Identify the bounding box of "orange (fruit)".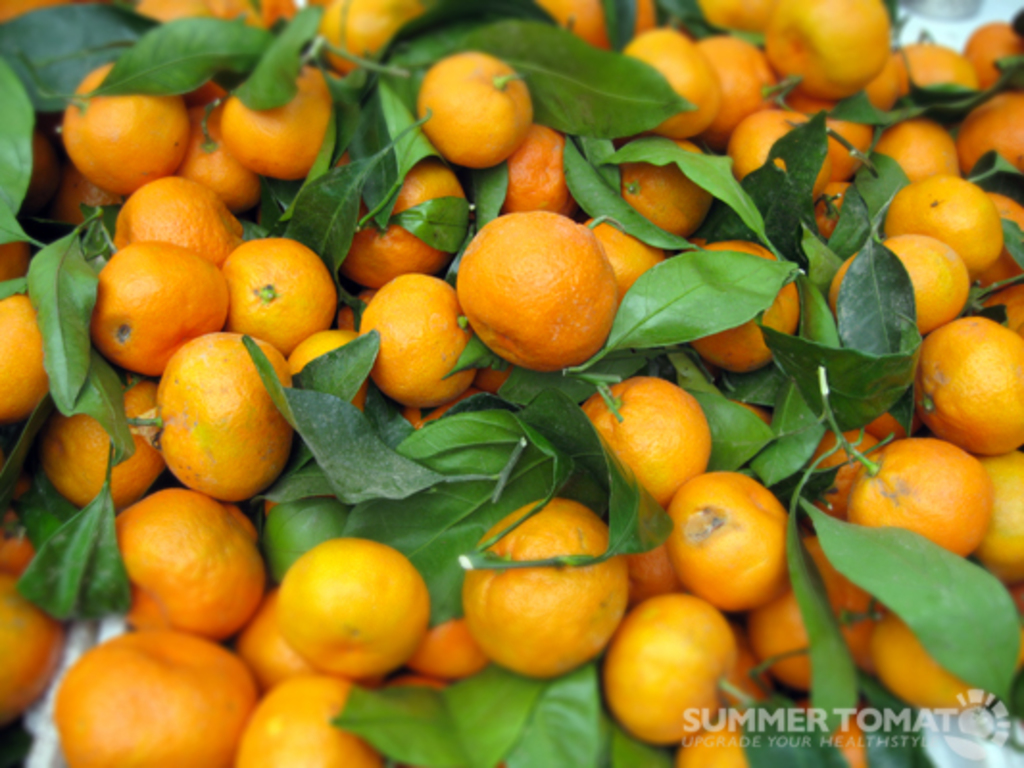
<bbox>469, 509, 626, 660</bbox>.
